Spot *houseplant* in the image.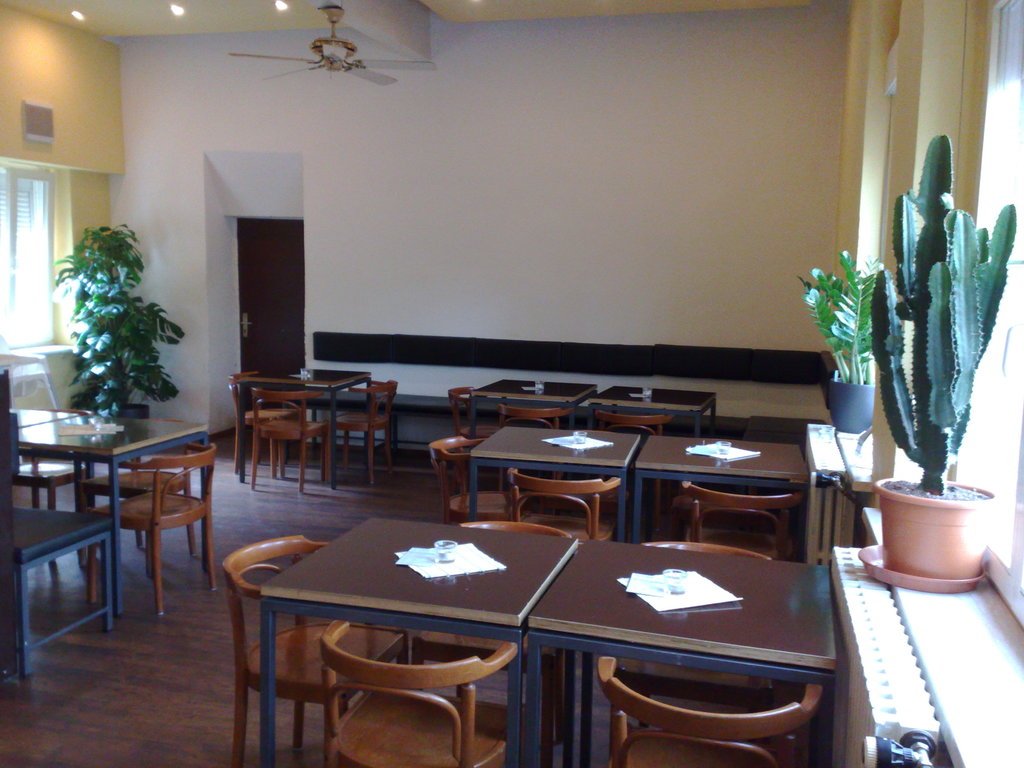
*houseplant* found at (left=43, top=207, right=193, bottom=445).
